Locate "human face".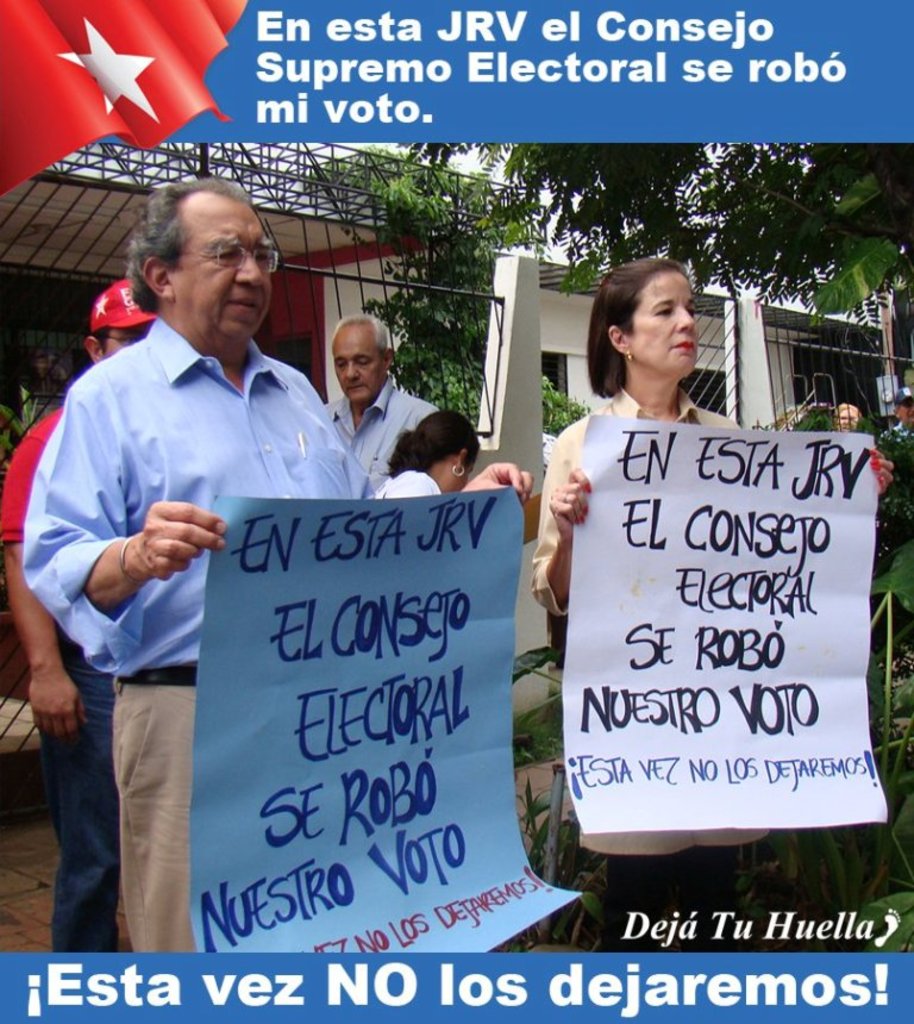
Bounding box: 174, 196, 275, 343.
